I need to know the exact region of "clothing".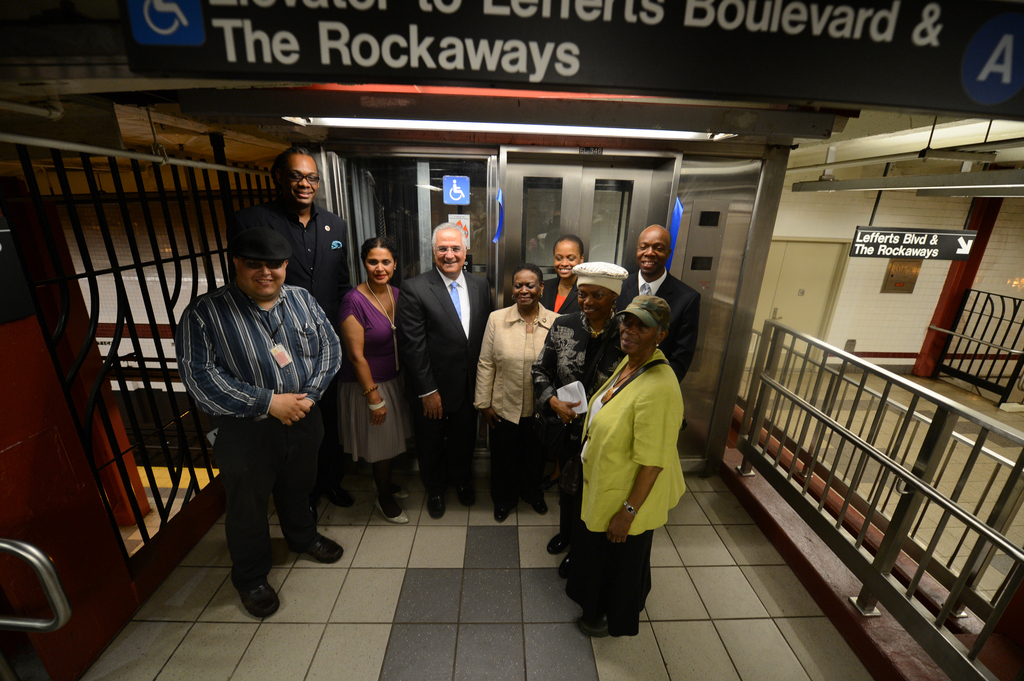
Region: bbox=(614, 266, 700, 382).
